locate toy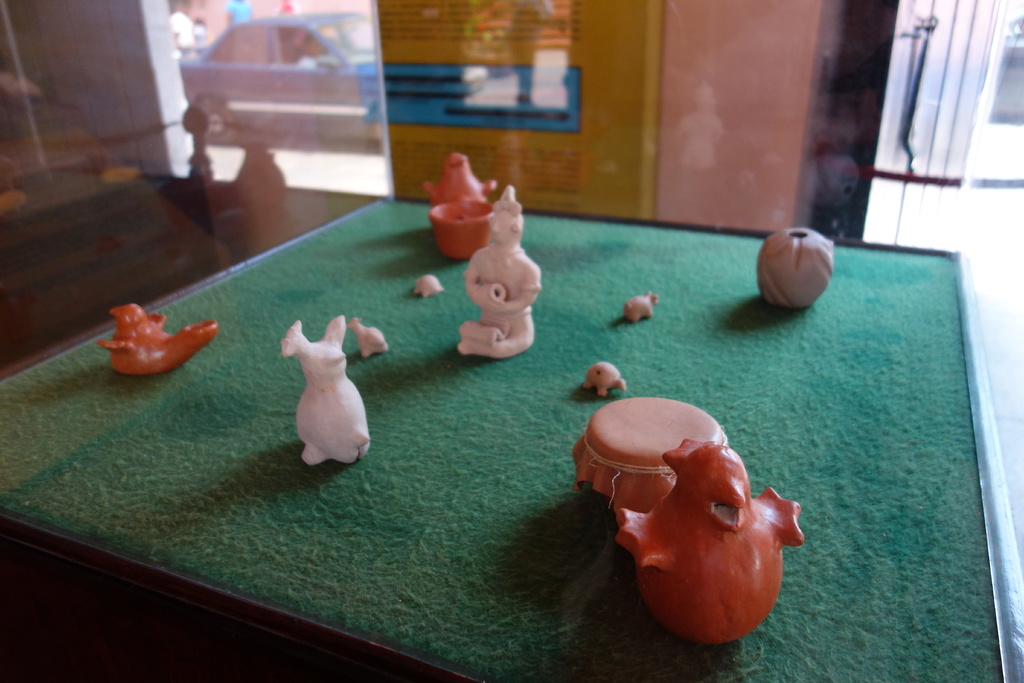
(x1=760, y1=228, x2=833, y2=309)
